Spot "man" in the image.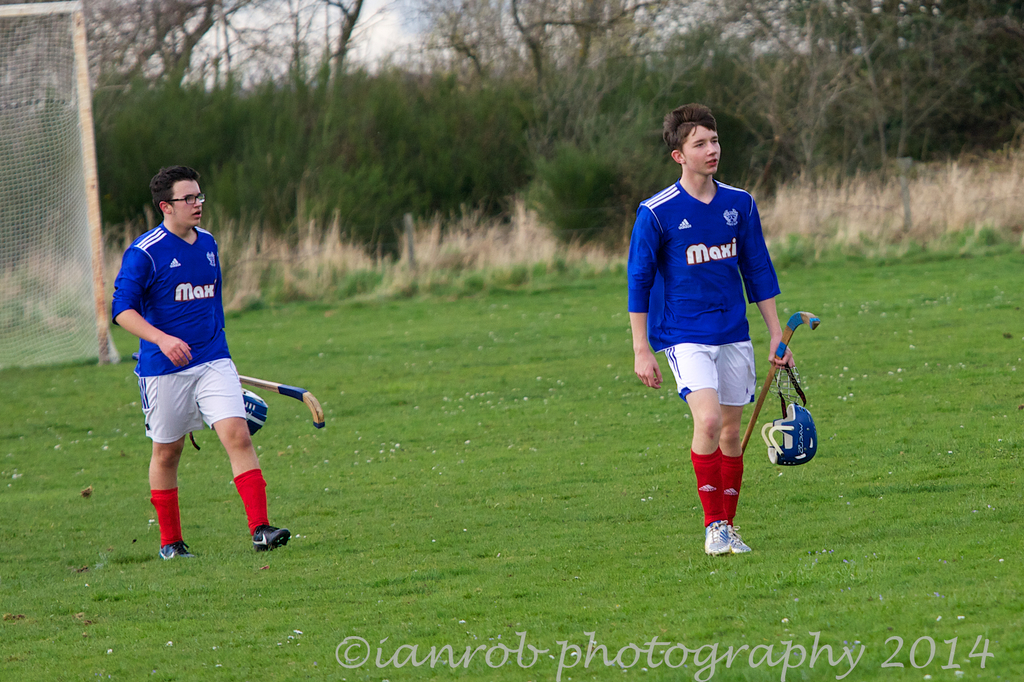
"man" found at (112,184,311,559).
